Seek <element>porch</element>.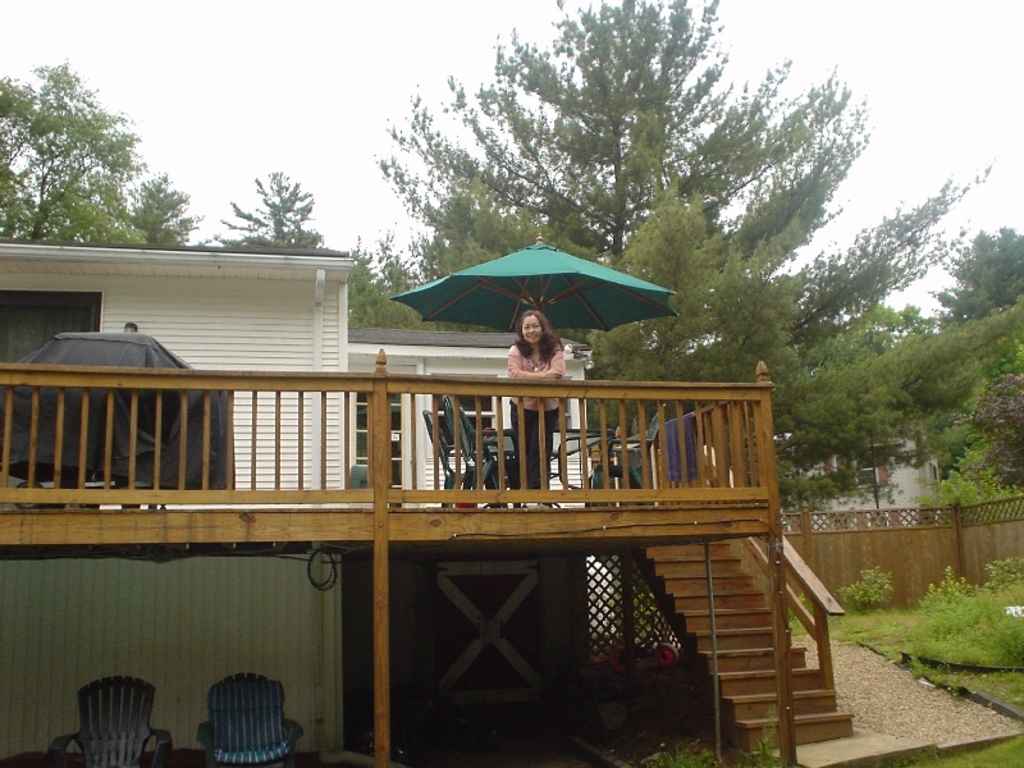
0, 325, 788, 589.
